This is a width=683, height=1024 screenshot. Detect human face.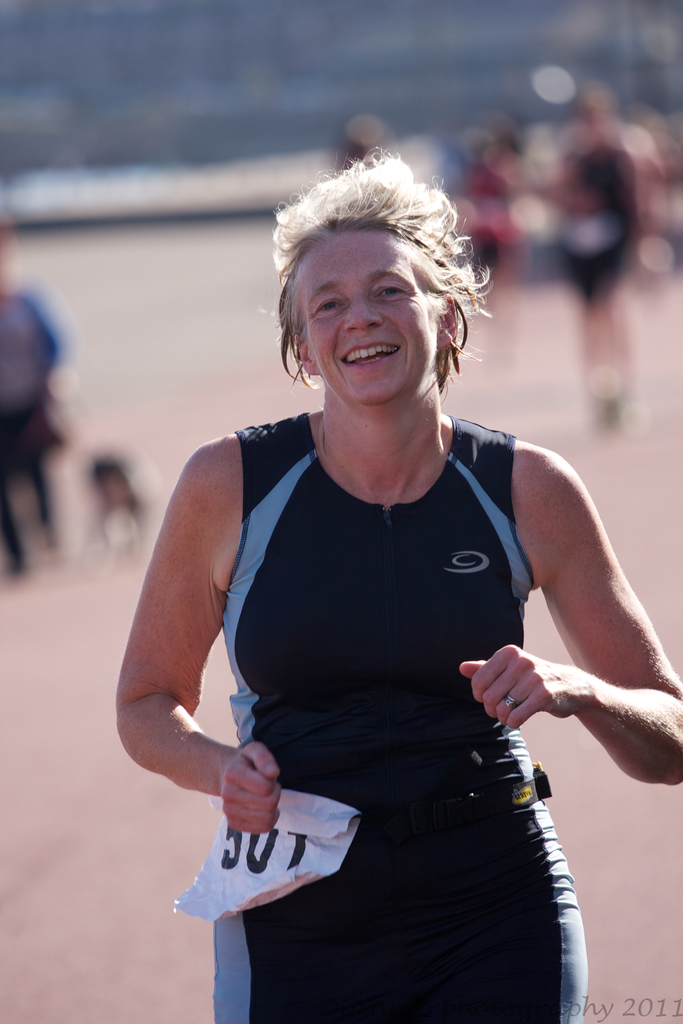
pyautogui.locateOnScreen(302, 232, 447, 407).
